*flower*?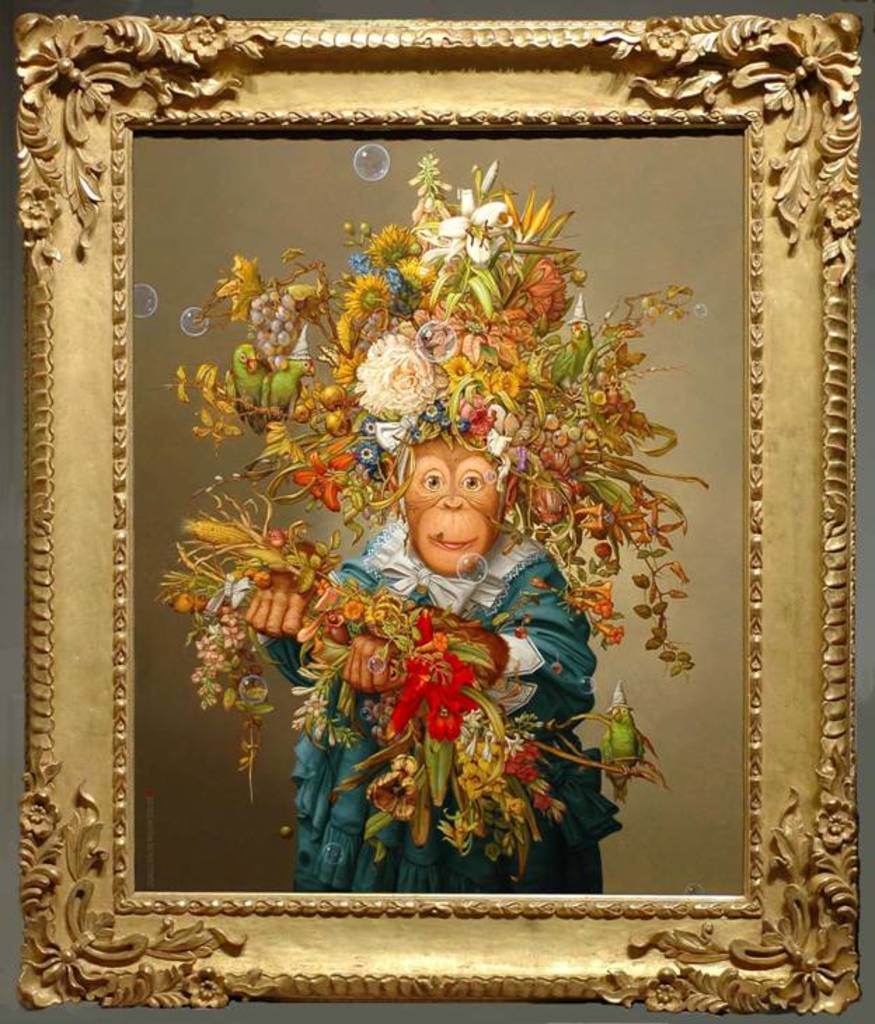
{"x1": 349, "y1": 324, "x2": 447, "y2": 410}
